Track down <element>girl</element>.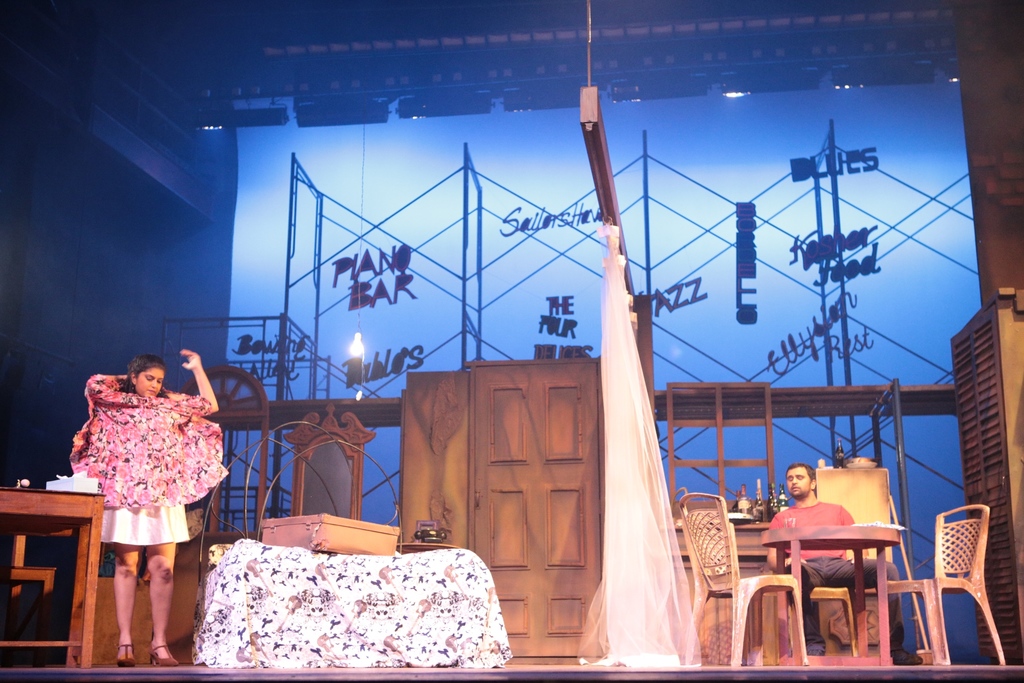
Tracked to l=68, t=348, r=228, b=667.
